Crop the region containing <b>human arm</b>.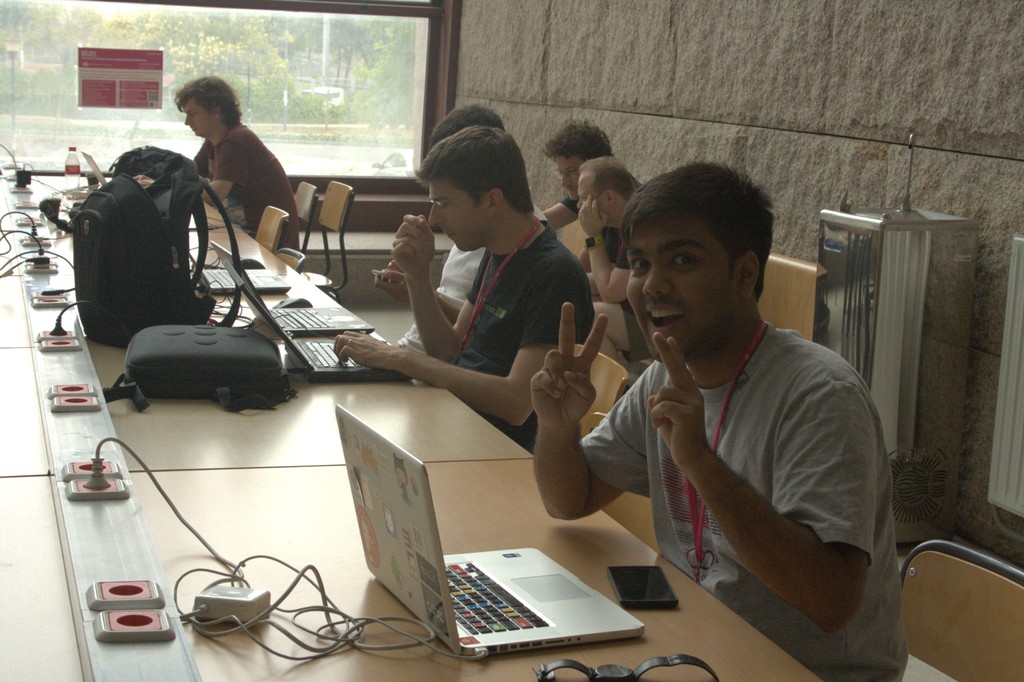
Crop region: [382,213,493,359].
